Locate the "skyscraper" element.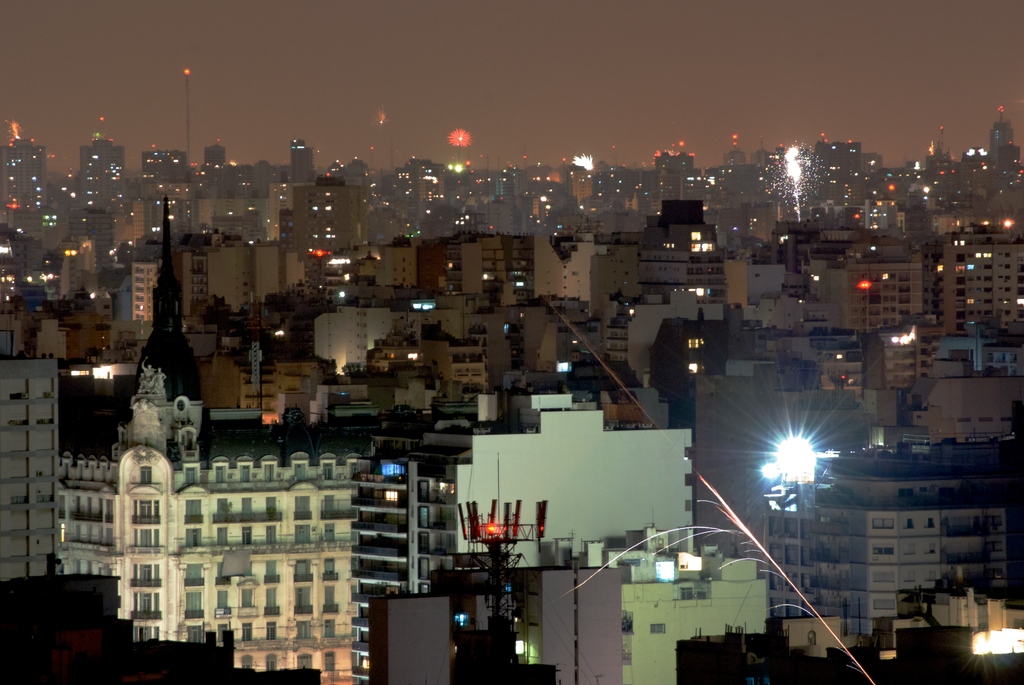
Element bbox: (0, 369, 67, 581).
